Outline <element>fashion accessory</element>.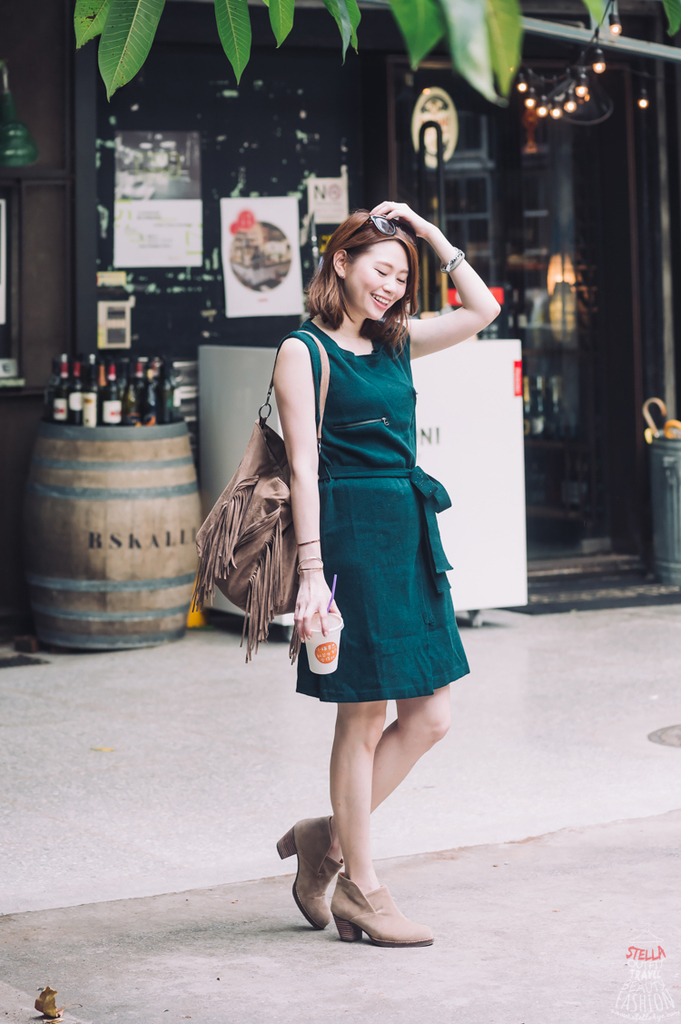
Outline: x1=329, y1=867, x2=431, y2=952.
